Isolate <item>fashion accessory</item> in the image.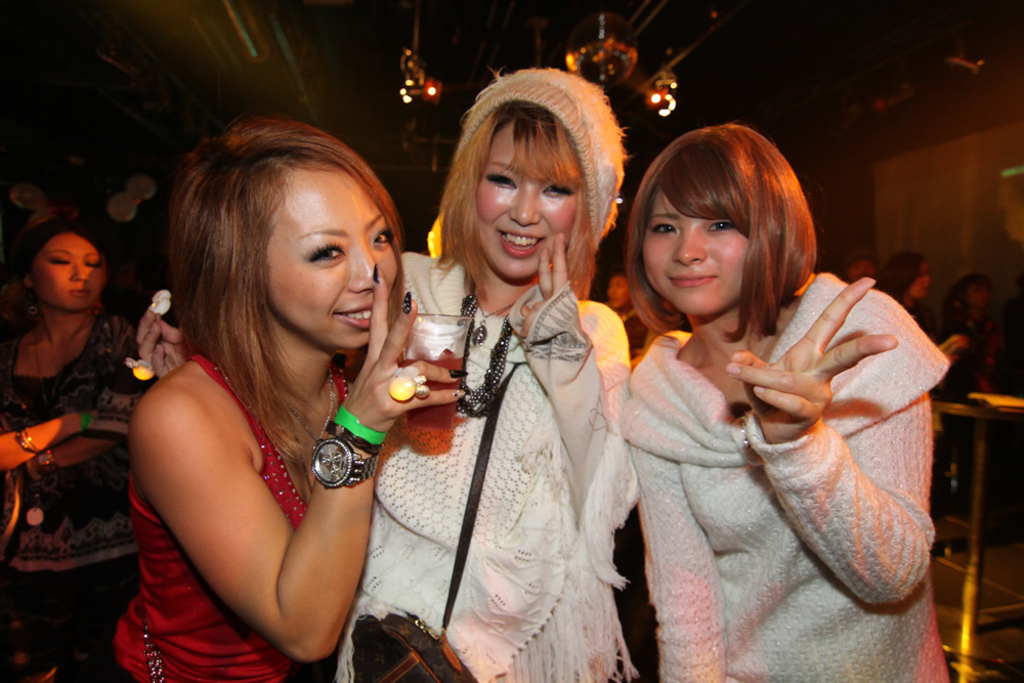
Isolated region: pyautogui.locateOnScreen(387, 364, 429, 404).
